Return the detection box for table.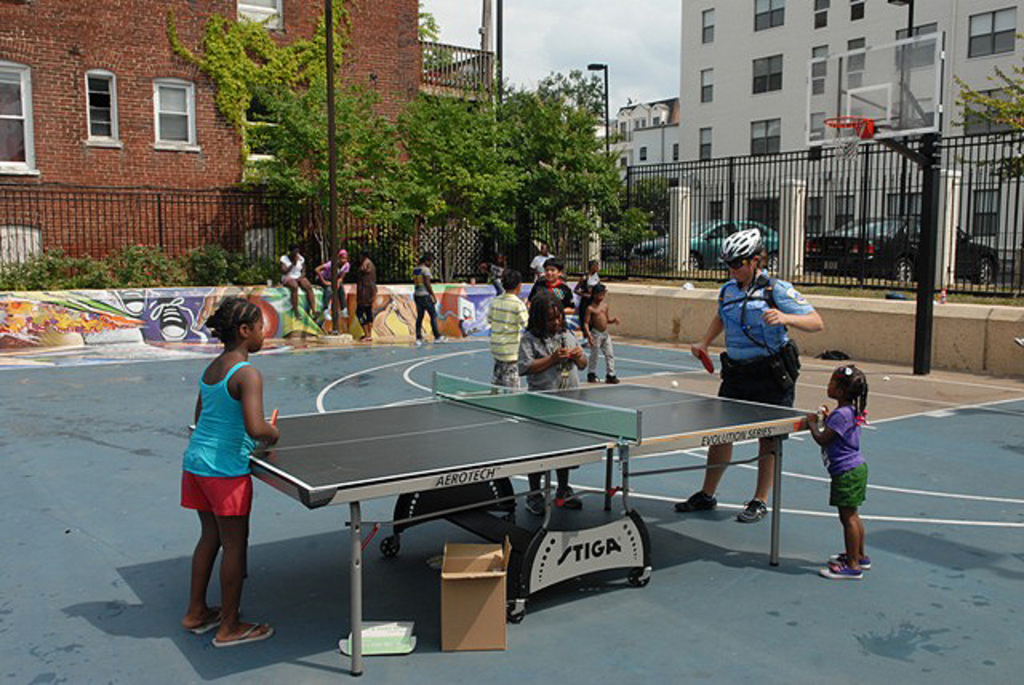
(210,373,824,611).
